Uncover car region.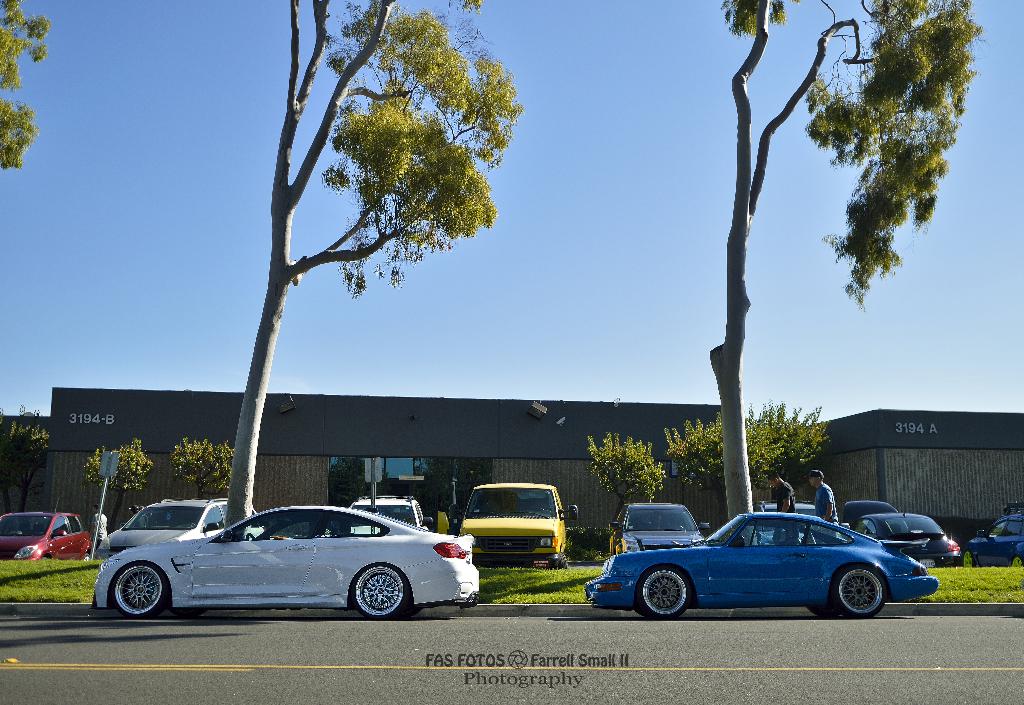
Uncovered: (436, 476, 568, 568).
